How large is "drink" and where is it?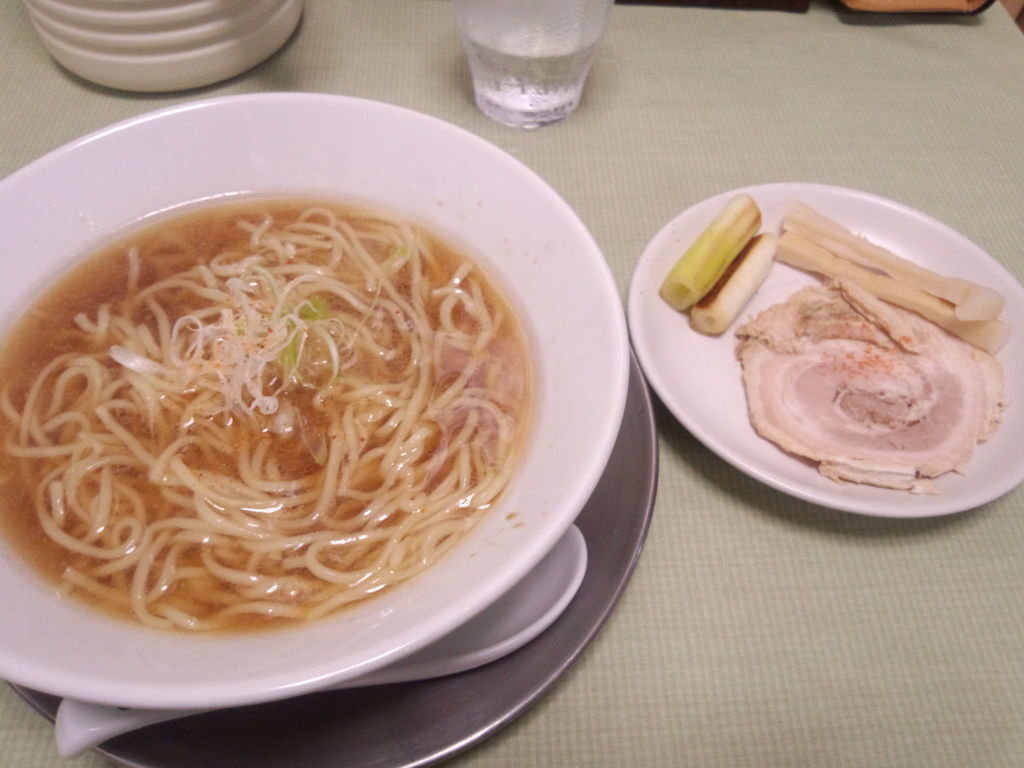
Bounding box: pyautogui.locateOnScreen(456, 24, 604, 127).
